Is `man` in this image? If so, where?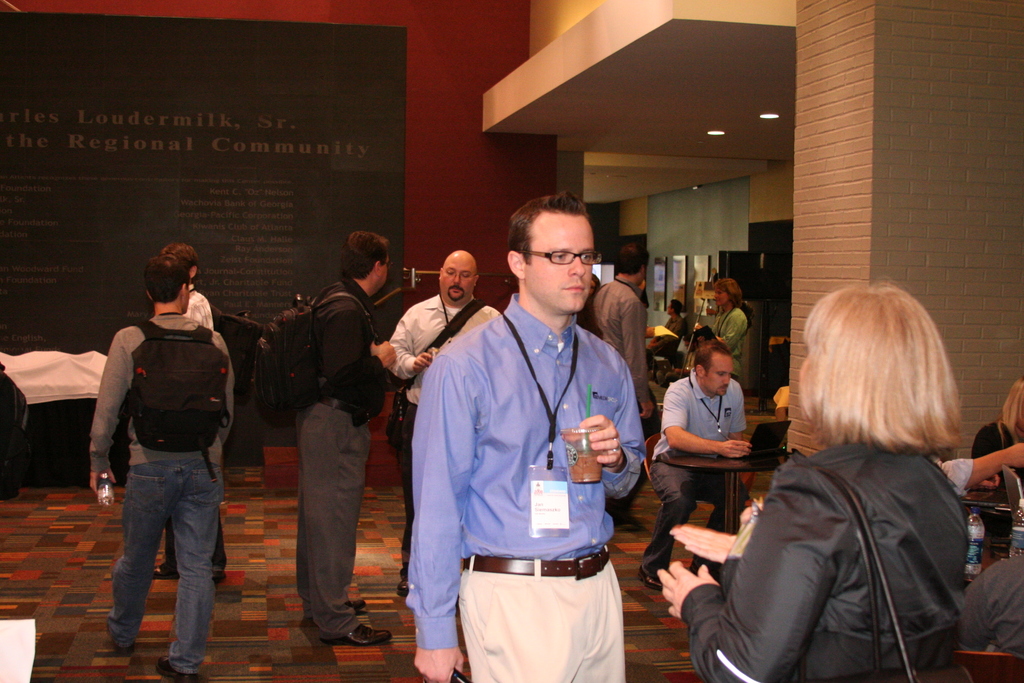
Yes, at left=582, top=240, right=661, bottom=530.
